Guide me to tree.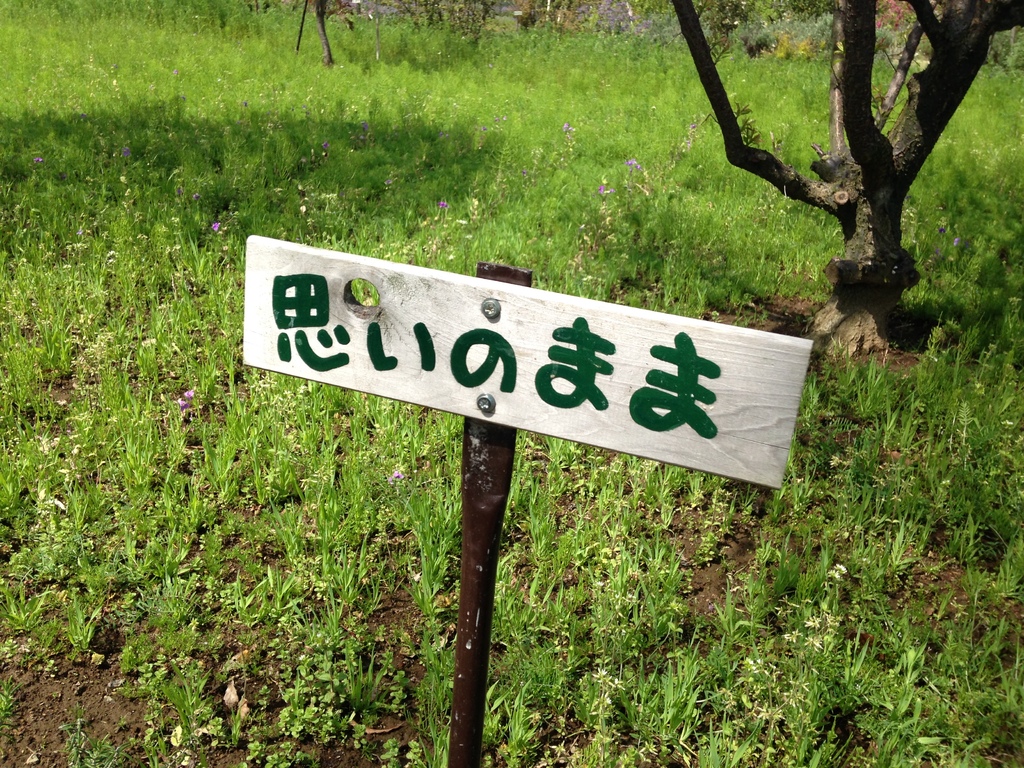
Guidance: <region>627, 1, 1023, 362</region>.
